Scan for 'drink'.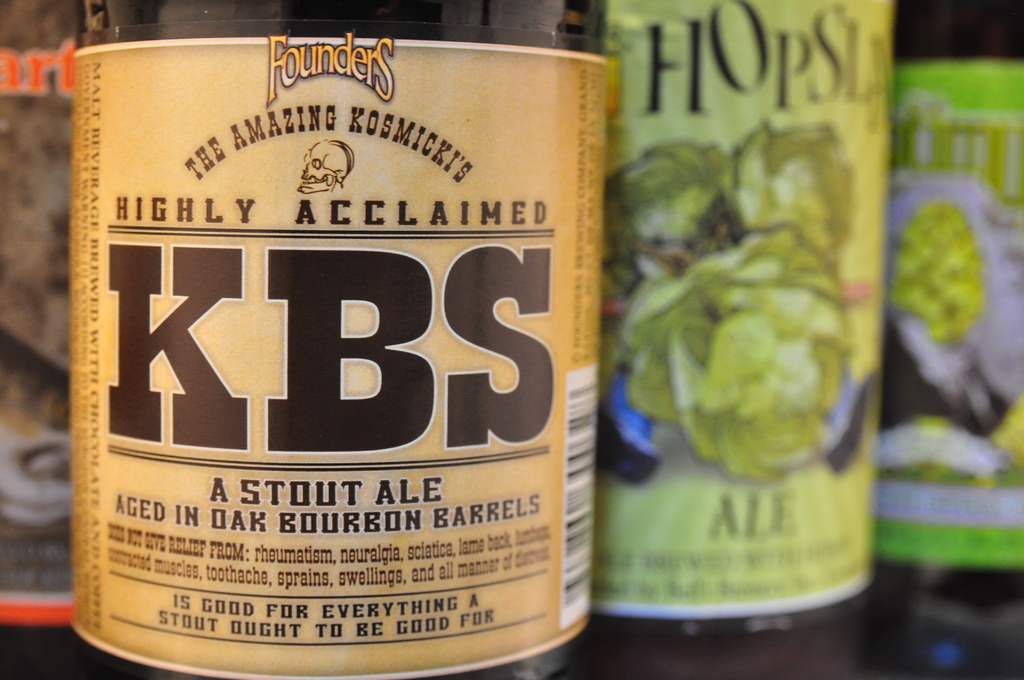
Scan result: <box>592,0,905,670</box>.
